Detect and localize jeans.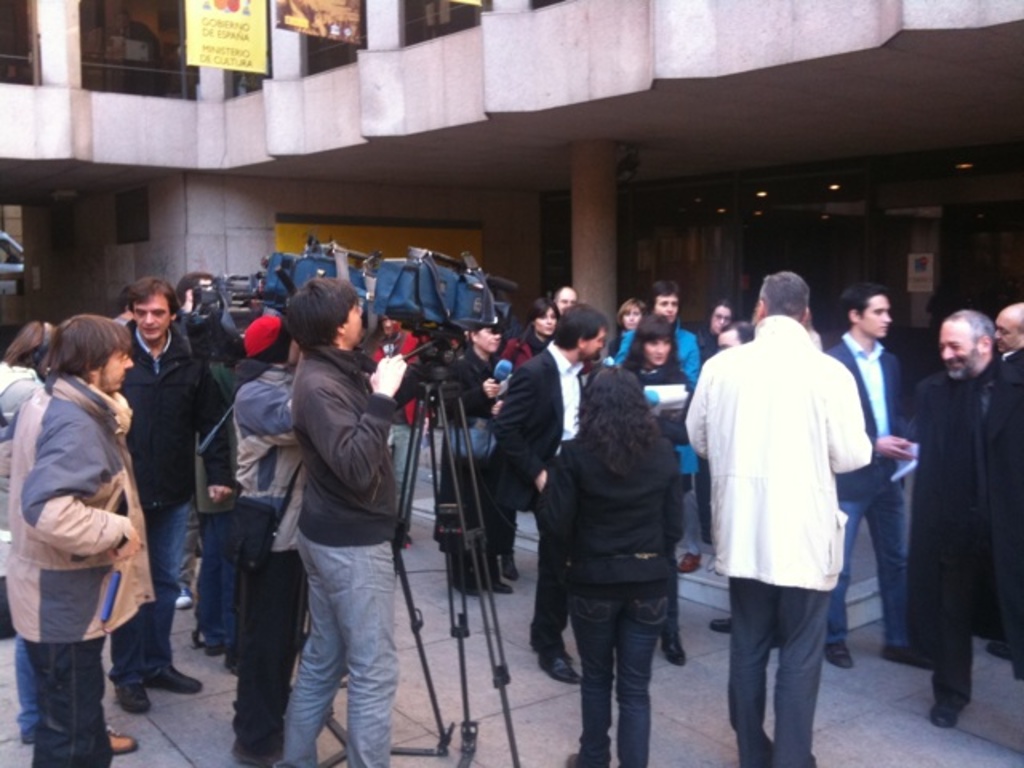
Localized at region(115, 510, 181, 680).
